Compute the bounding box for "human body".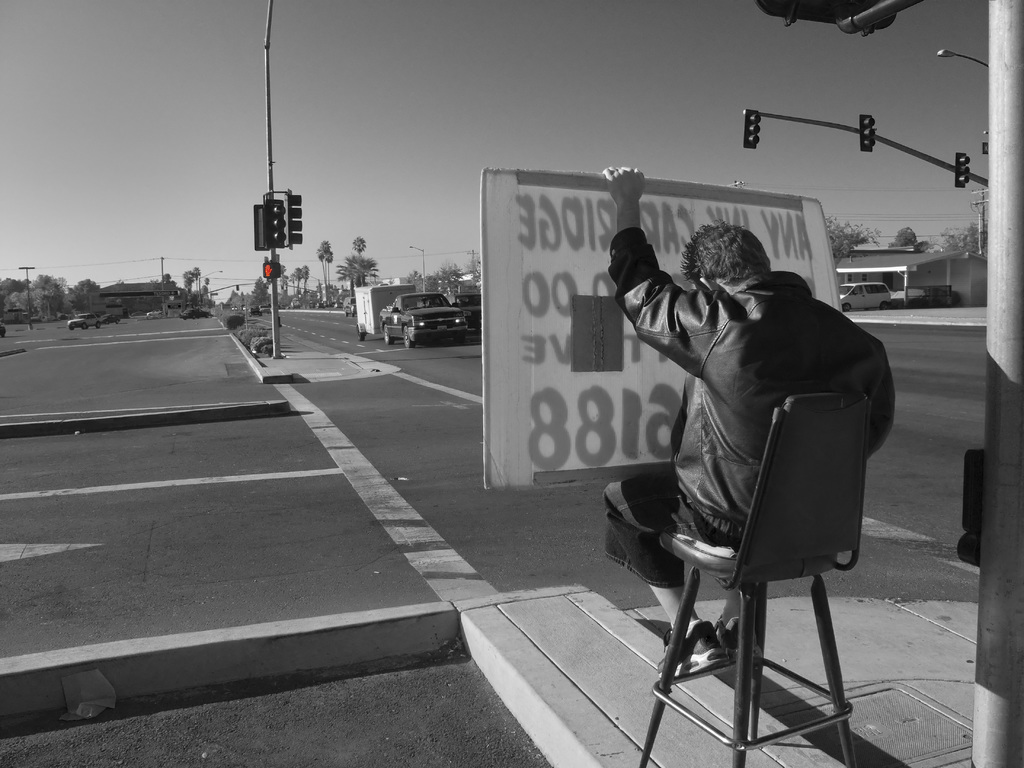
600:166:897:680.
